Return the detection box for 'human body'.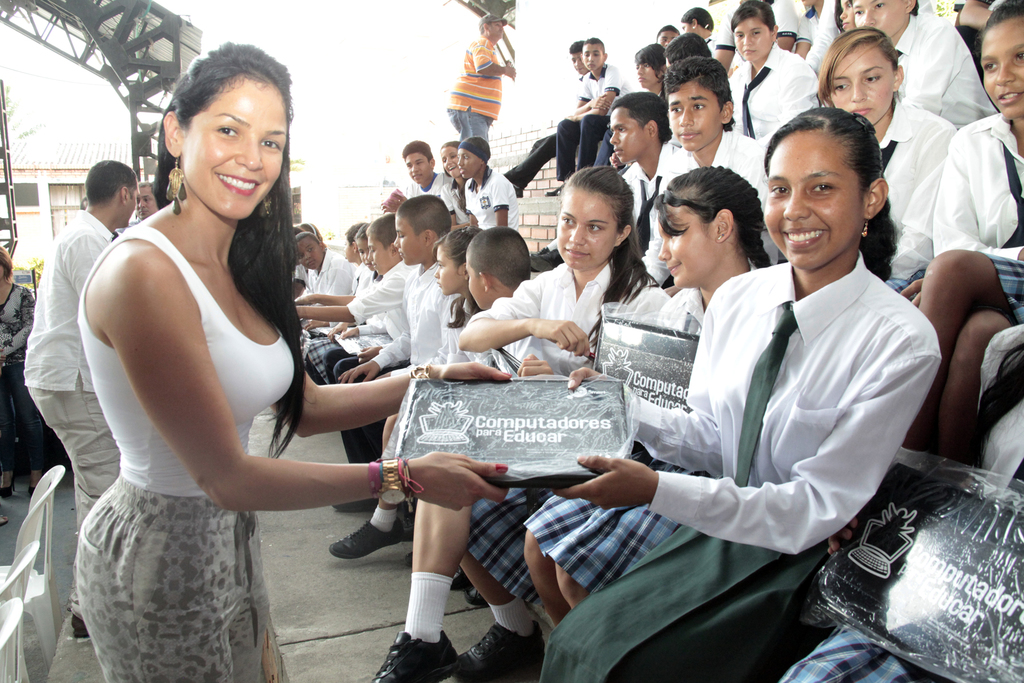
(left=504, top=74, right=619, bottom=199).
